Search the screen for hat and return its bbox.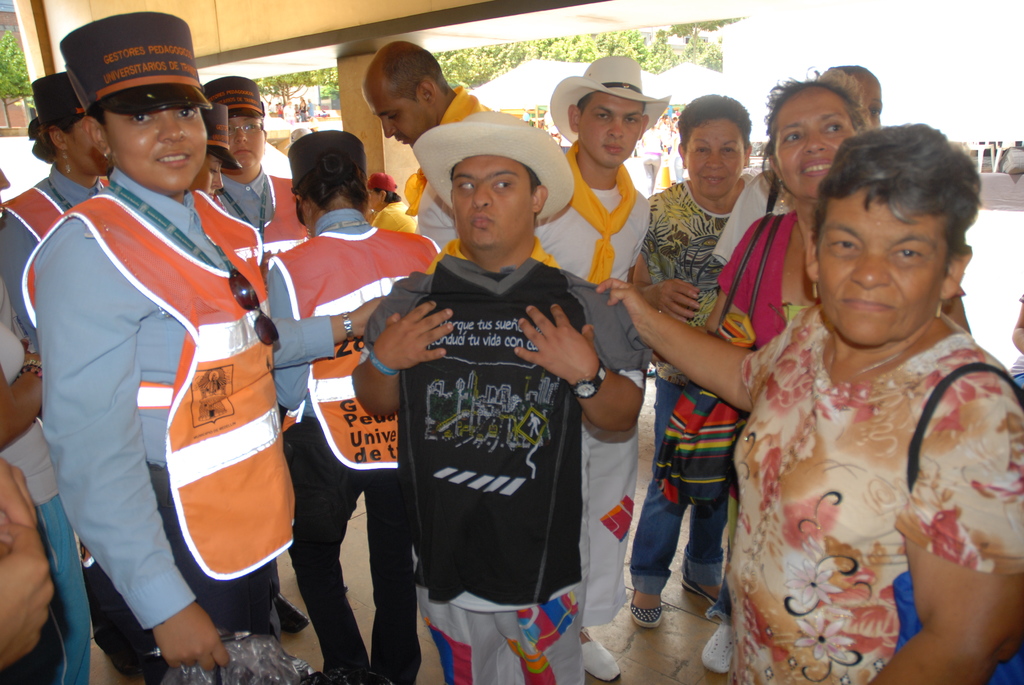
Found: box=[198, 103, 243, 173].
